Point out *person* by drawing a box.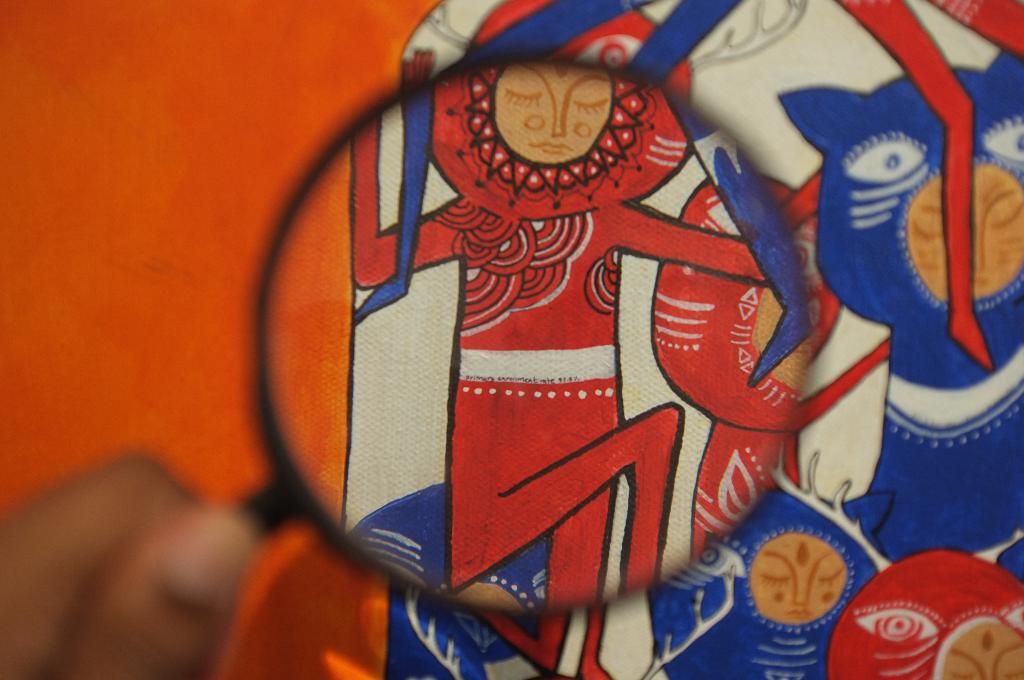
rect(0, 445, 257, 676).
